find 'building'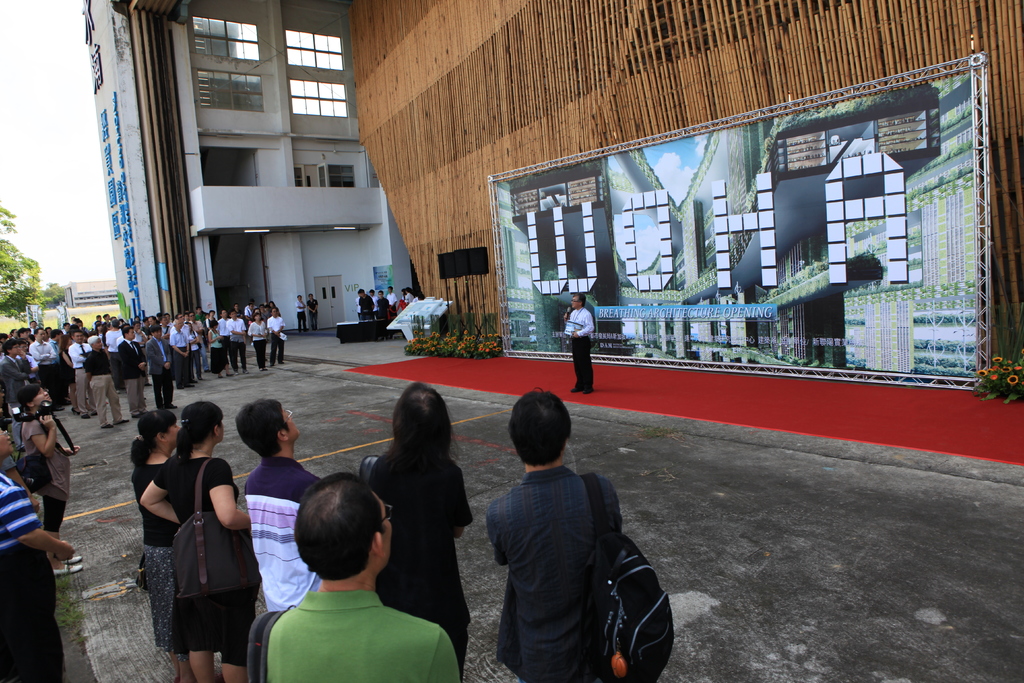
79:0:425:333
